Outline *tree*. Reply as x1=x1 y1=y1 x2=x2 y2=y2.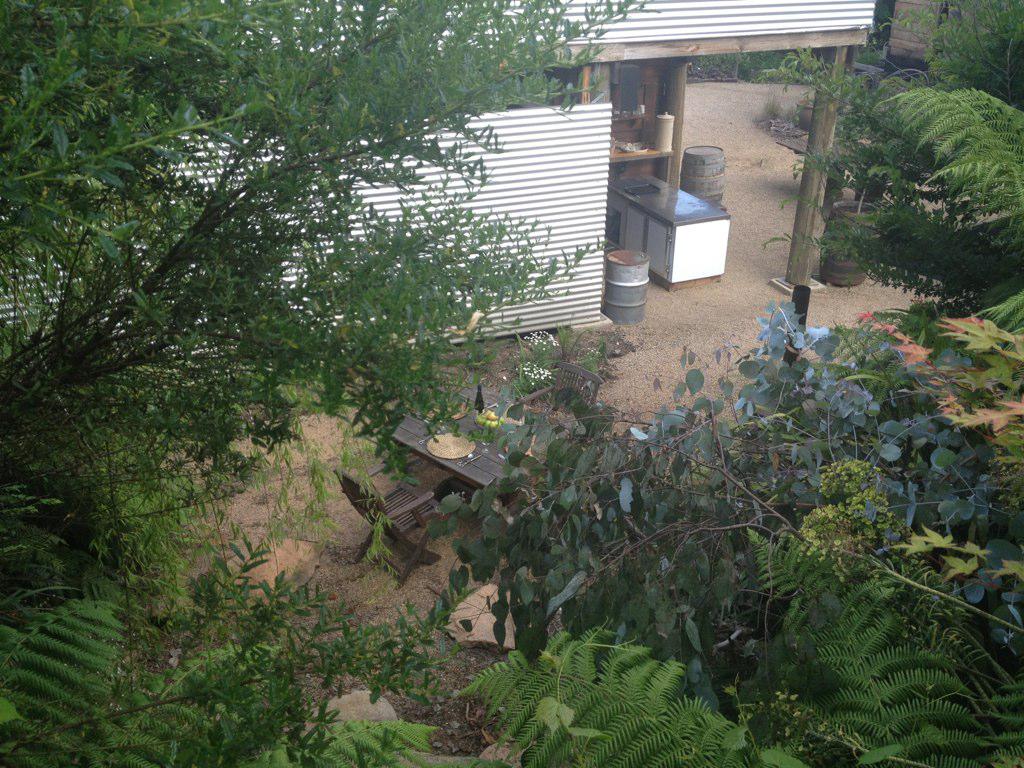
x1=0 y1=590 x2=426 y2=761.
